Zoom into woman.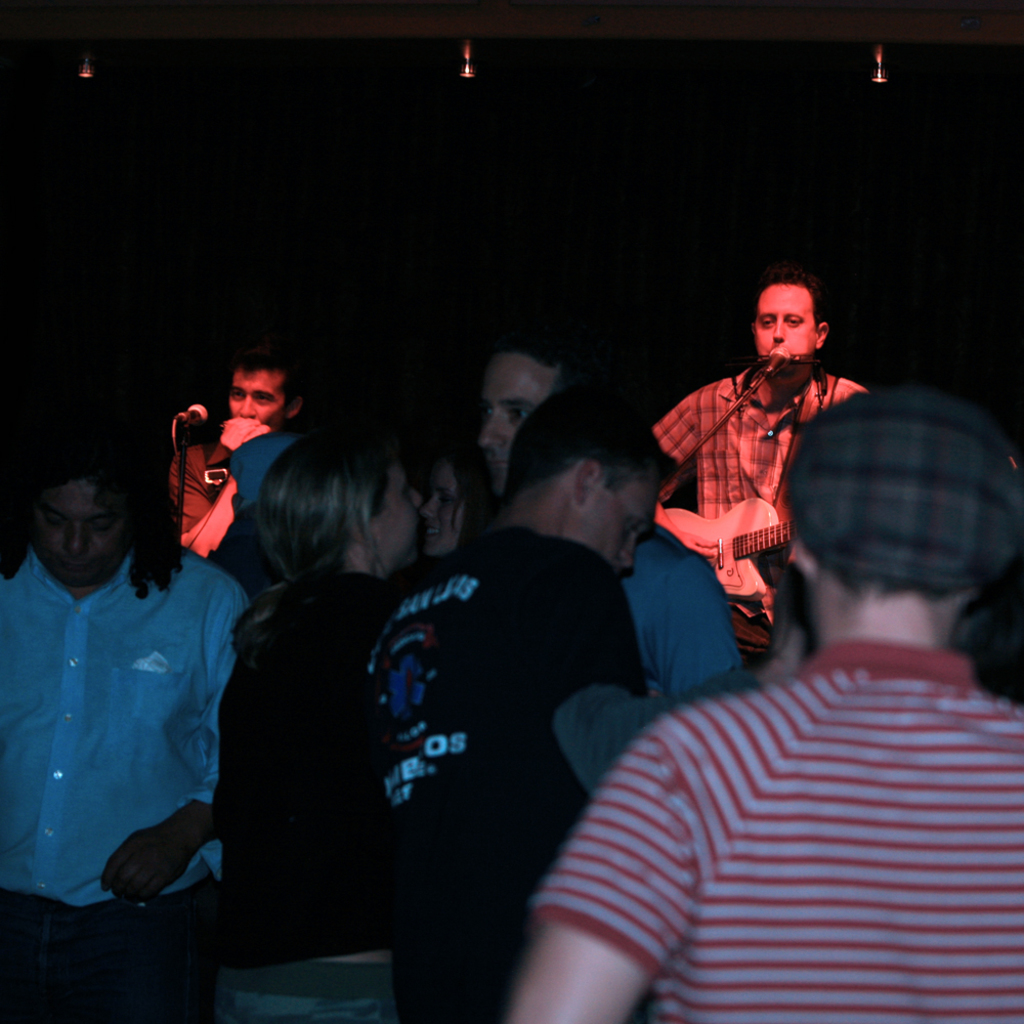
Zoom target: {"left": 426, "top": 447, "right": 495, "bottom": 560}.
